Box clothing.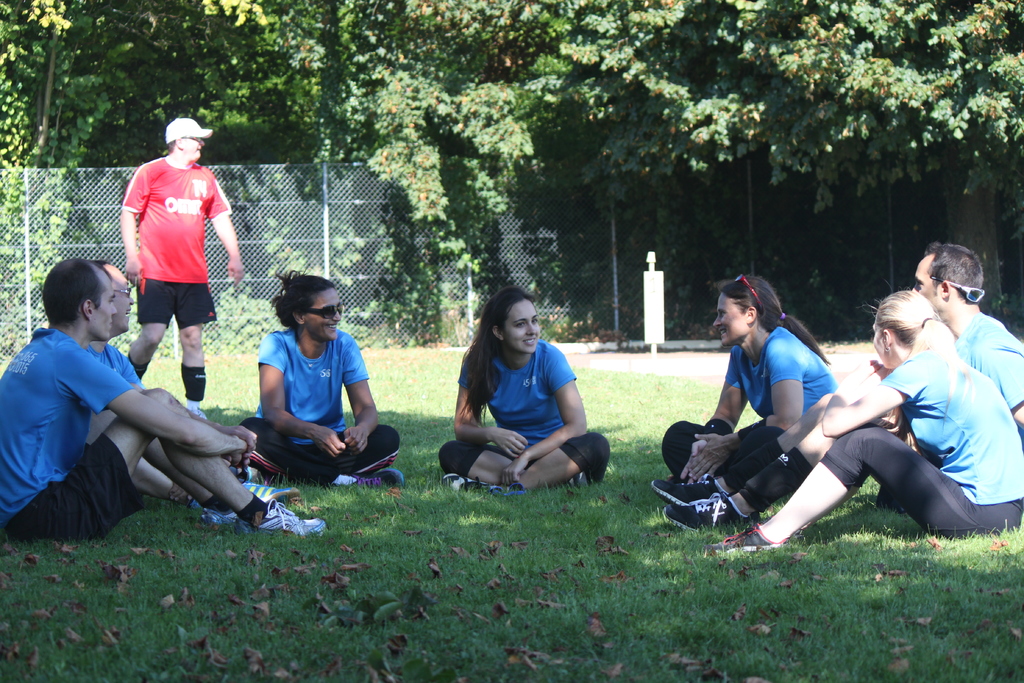
Rect(970, 311, 1023, 431).
